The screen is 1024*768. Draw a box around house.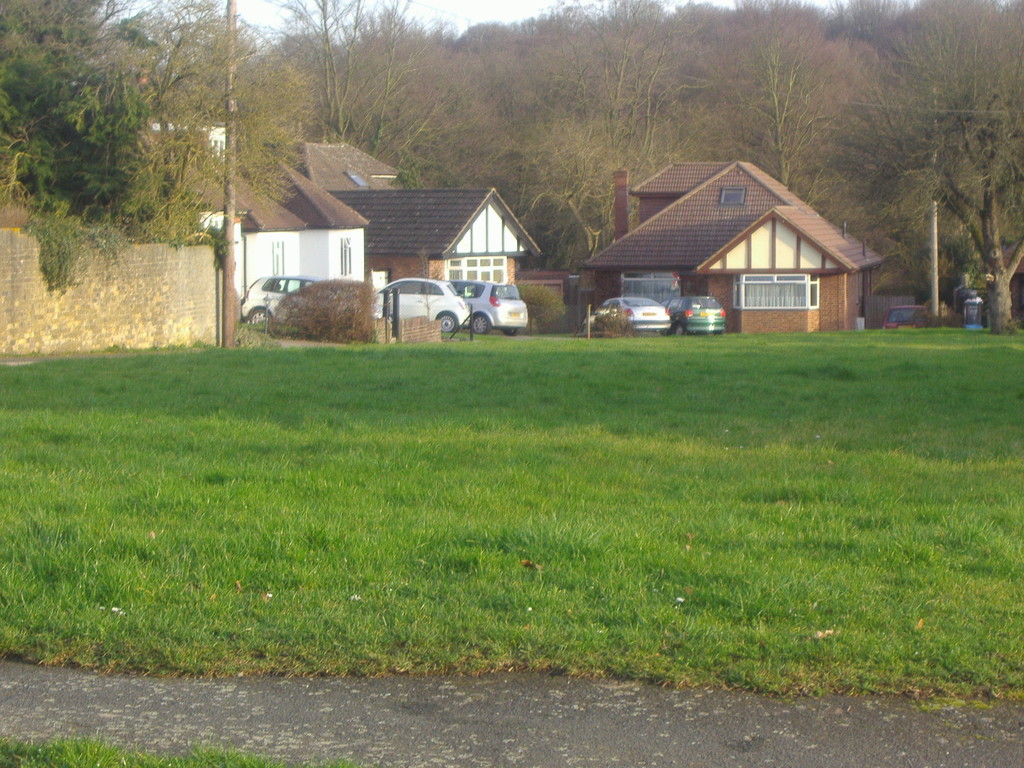
326:187:545:281.
